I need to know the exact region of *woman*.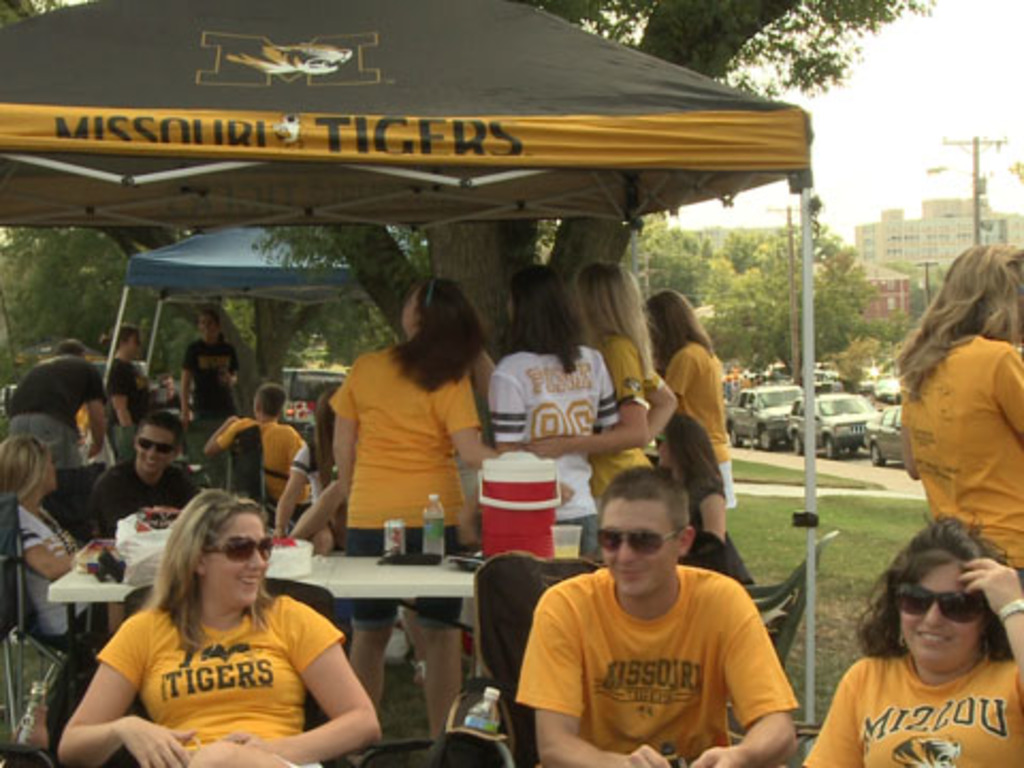
Region: {"left": 480, "top": 258, "right": 619, "bottom": 557}.
